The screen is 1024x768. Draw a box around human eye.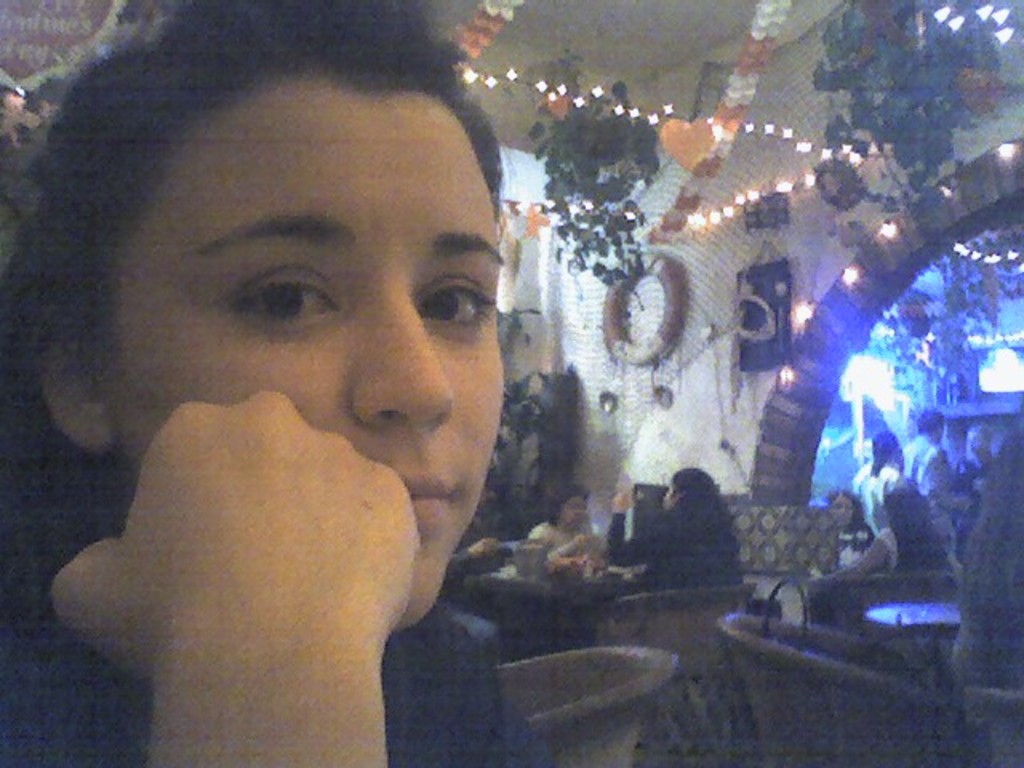
{"left": 421, "top": 272, "right": 501, "bottom": 336}.
